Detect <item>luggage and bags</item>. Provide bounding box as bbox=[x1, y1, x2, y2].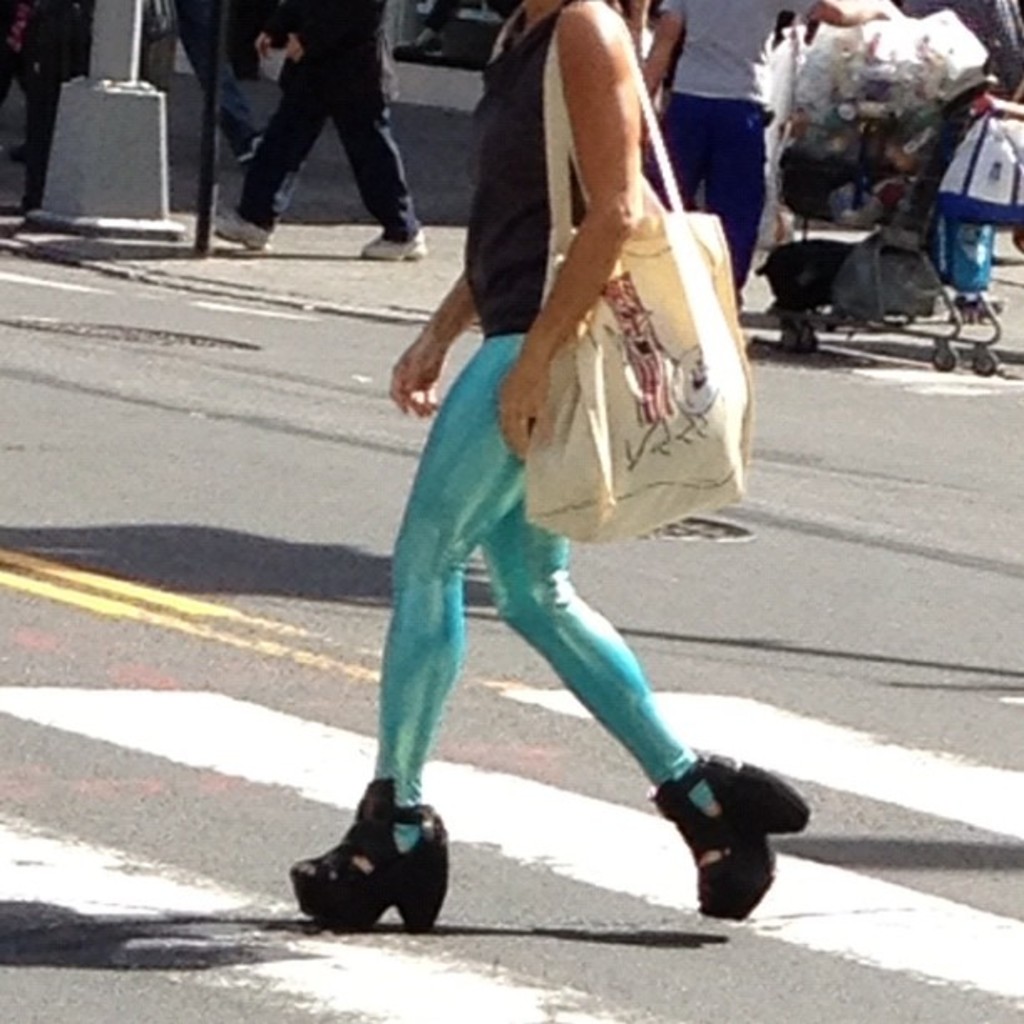
bbox=[830, 236, 942, 326].
